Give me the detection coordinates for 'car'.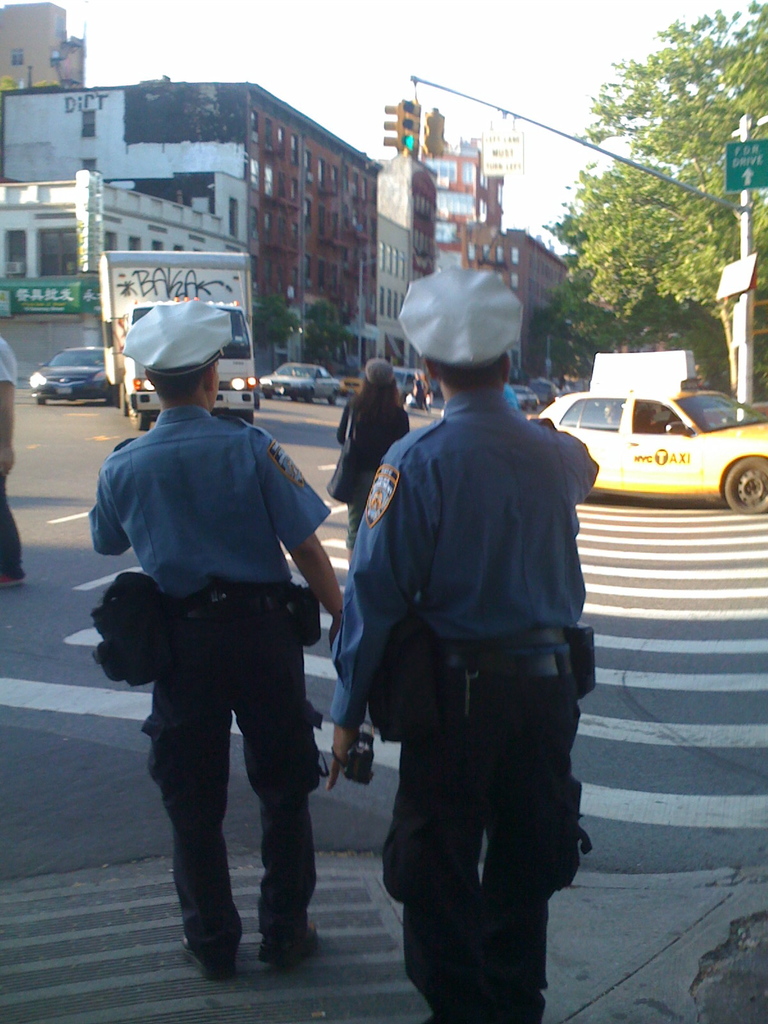
[left=259, top=361, right=341, bottom=404].
